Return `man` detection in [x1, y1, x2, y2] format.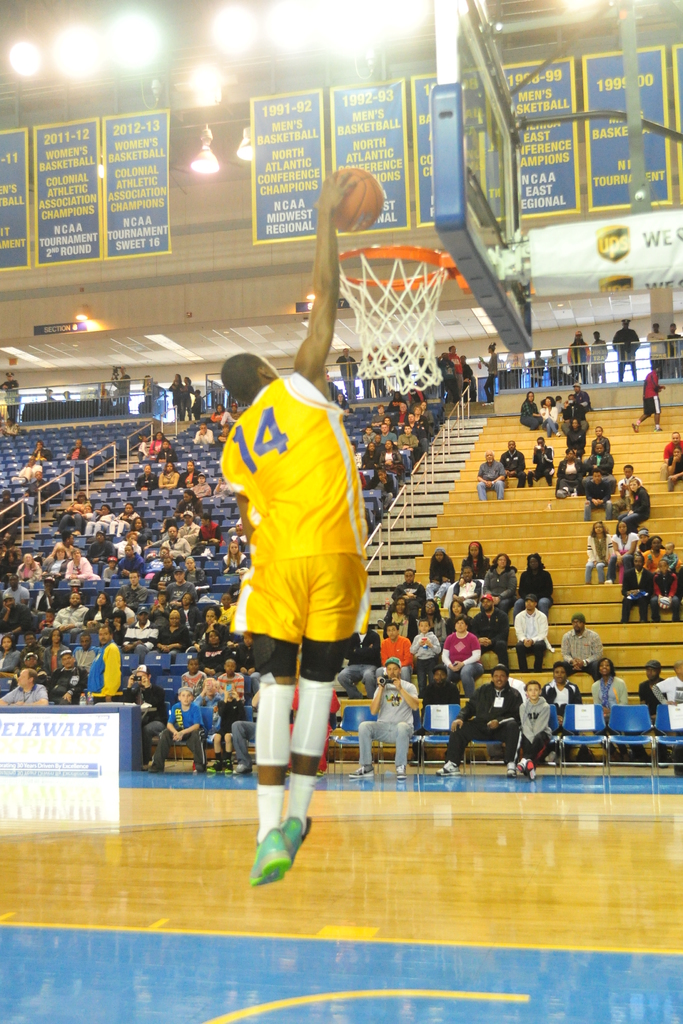
[562, 390, 589, 434].
